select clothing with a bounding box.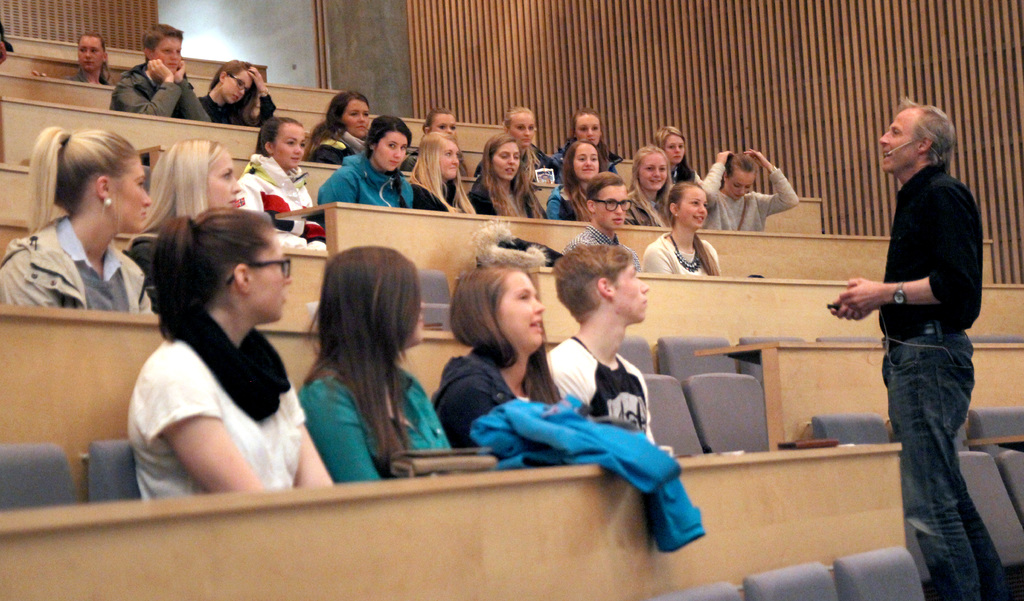
detection(303, 371, 448, 481).
